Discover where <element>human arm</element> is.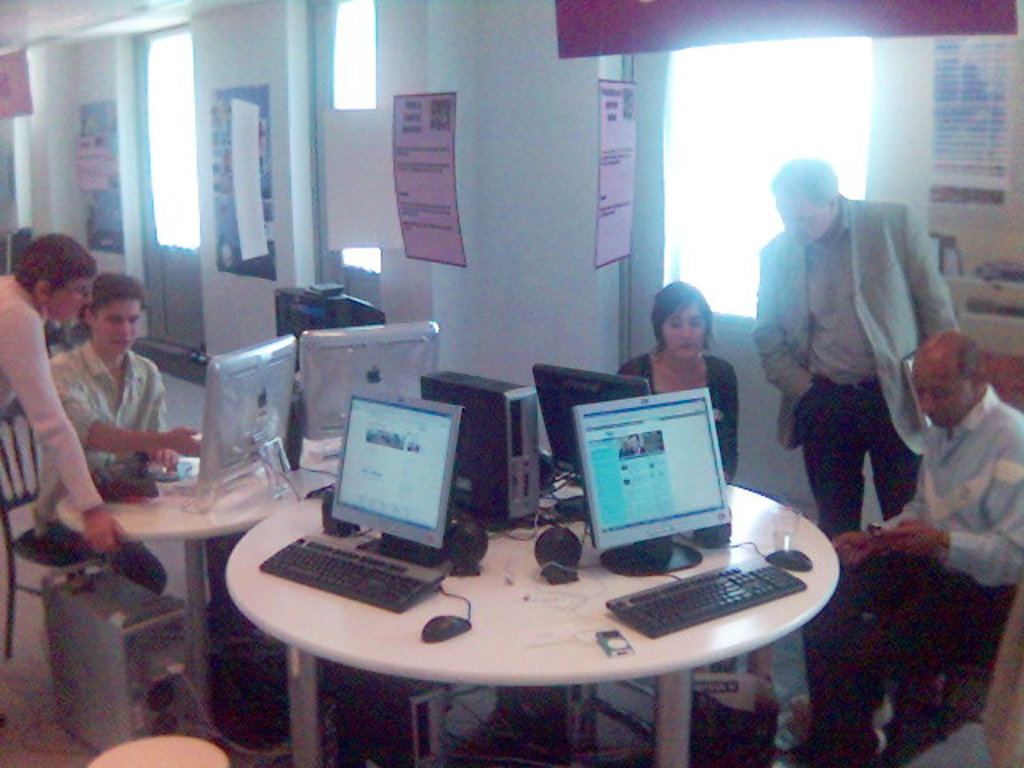
Discovered at rect(120, 346, 200, 483).
